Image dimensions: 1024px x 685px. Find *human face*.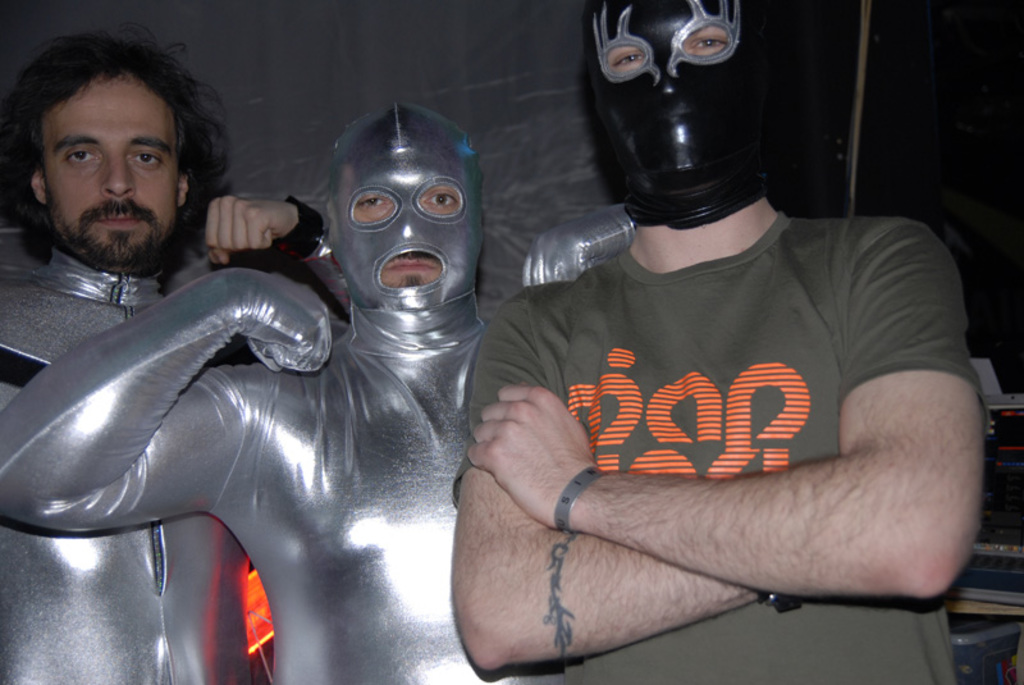
(337,149,481,306).
